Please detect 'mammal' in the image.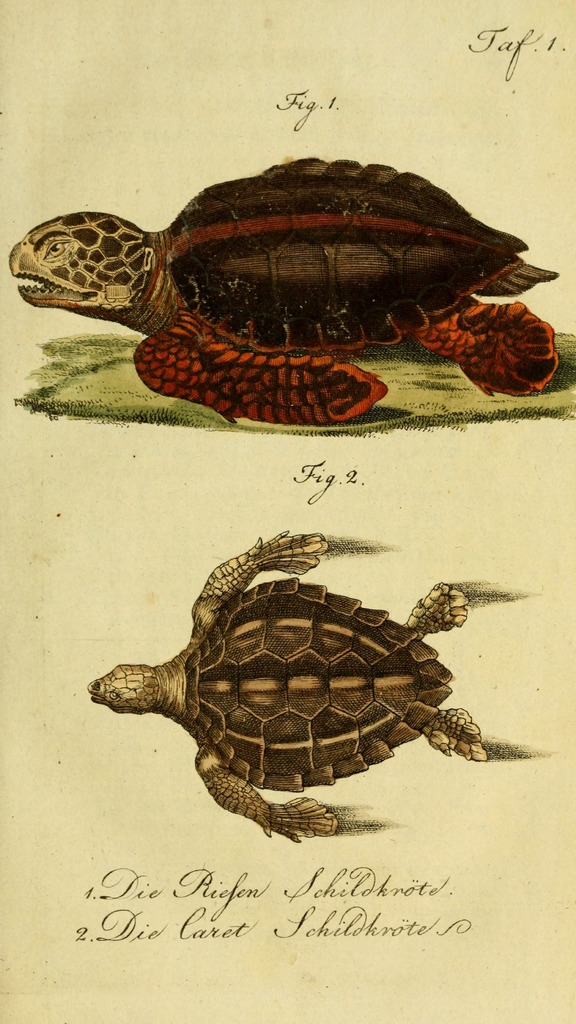
3,150,559,427.
